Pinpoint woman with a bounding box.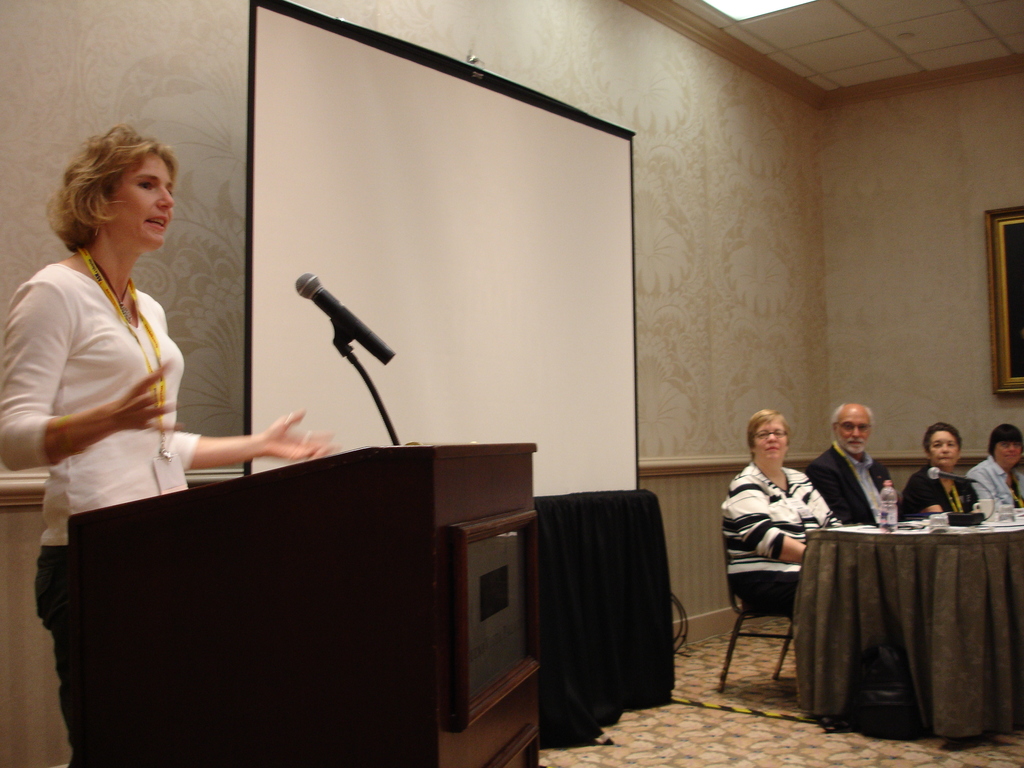
detection(968, 431, 1023, 506).
